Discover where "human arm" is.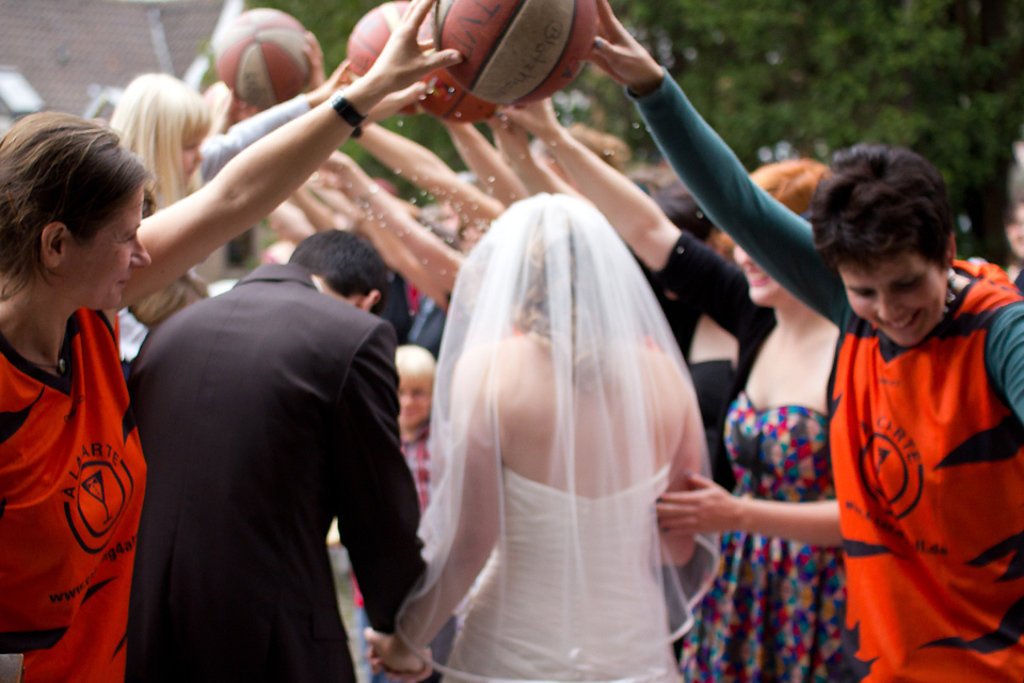
Discovered at crop(982, 290, 1023, 442).
